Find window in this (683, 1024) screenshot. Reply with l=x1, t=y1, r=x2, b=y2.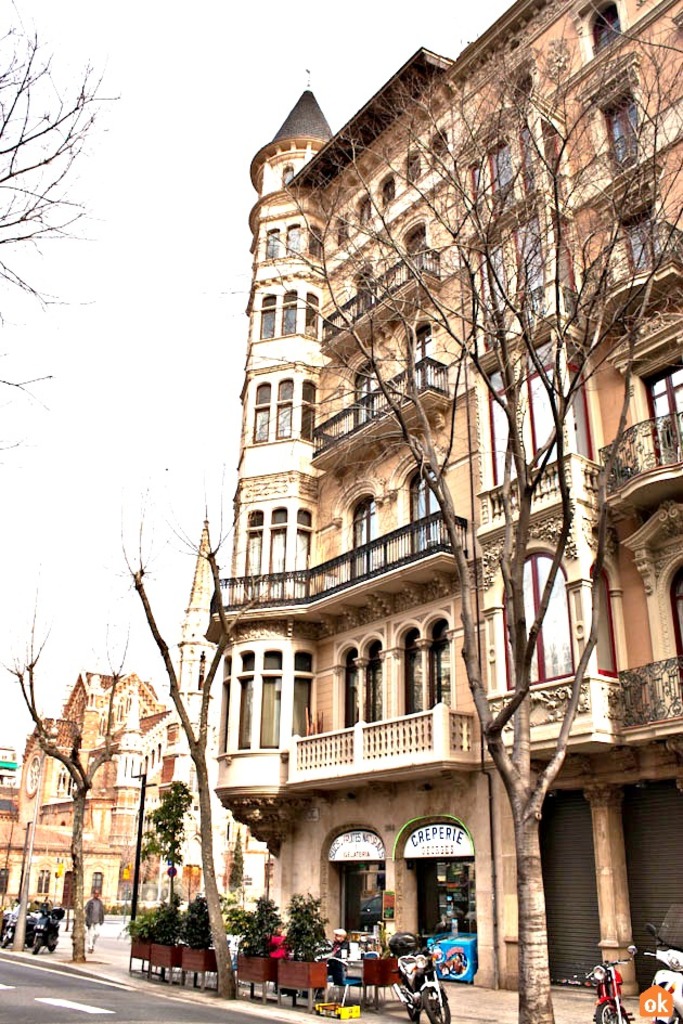
l=326, t=124, r=458, b=254.
